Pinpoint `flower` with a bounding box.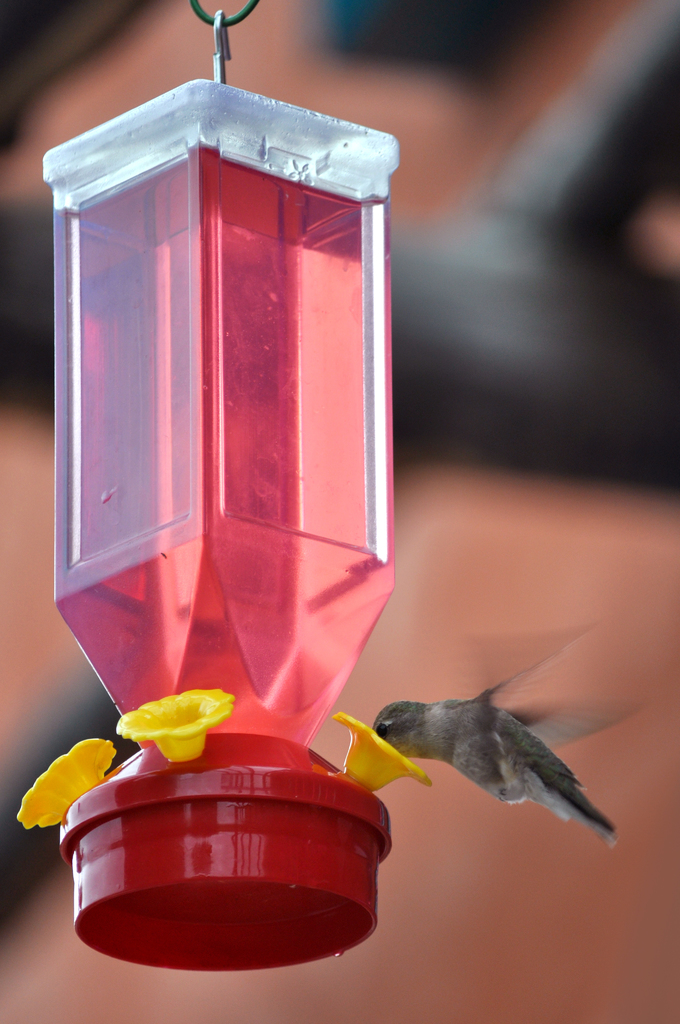
locate(116, 685, 235, 760).
